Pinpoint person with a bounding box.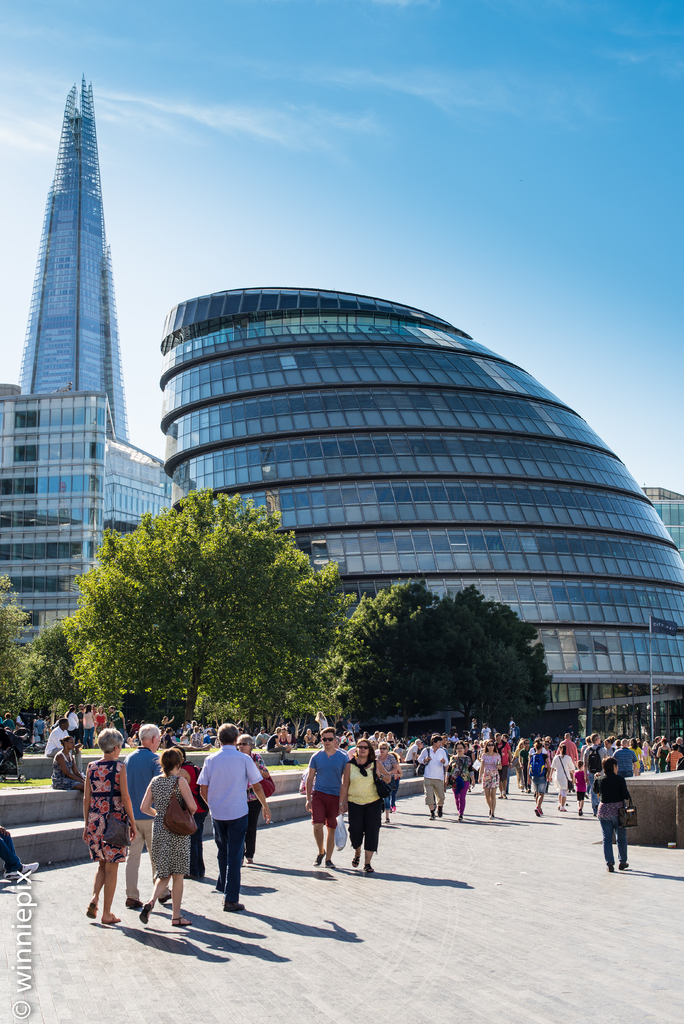
crop(149, 746, 184, 925).
